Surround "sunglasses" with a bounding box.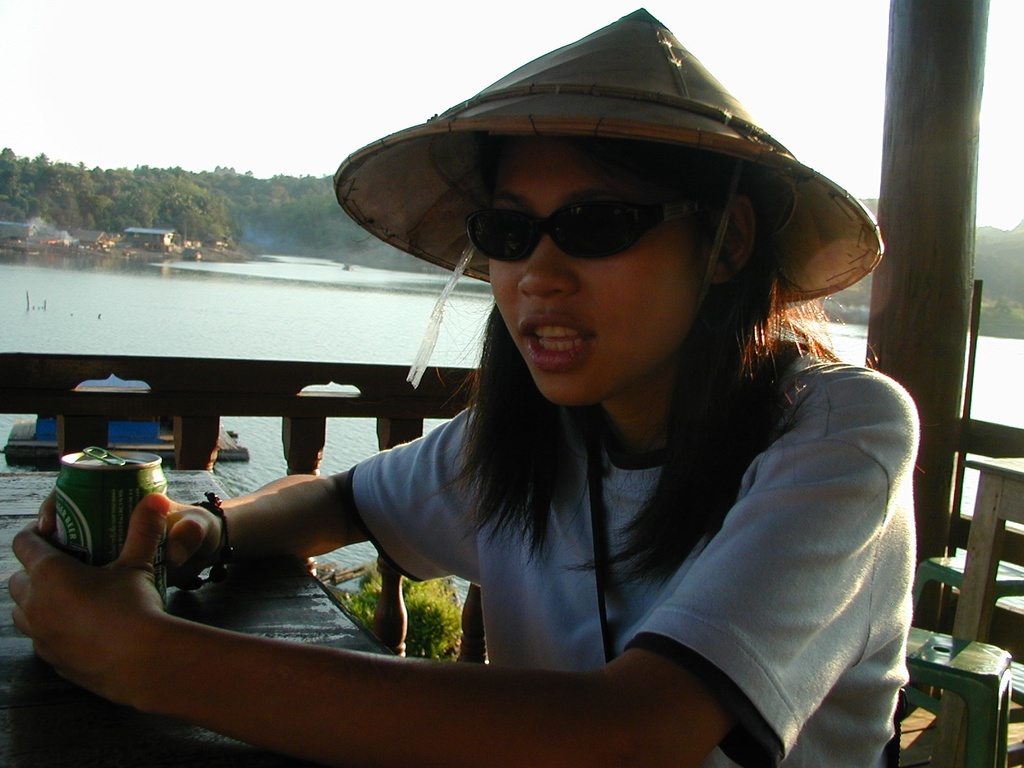
<bbox>467, 192, 706, 265</bbox>.
